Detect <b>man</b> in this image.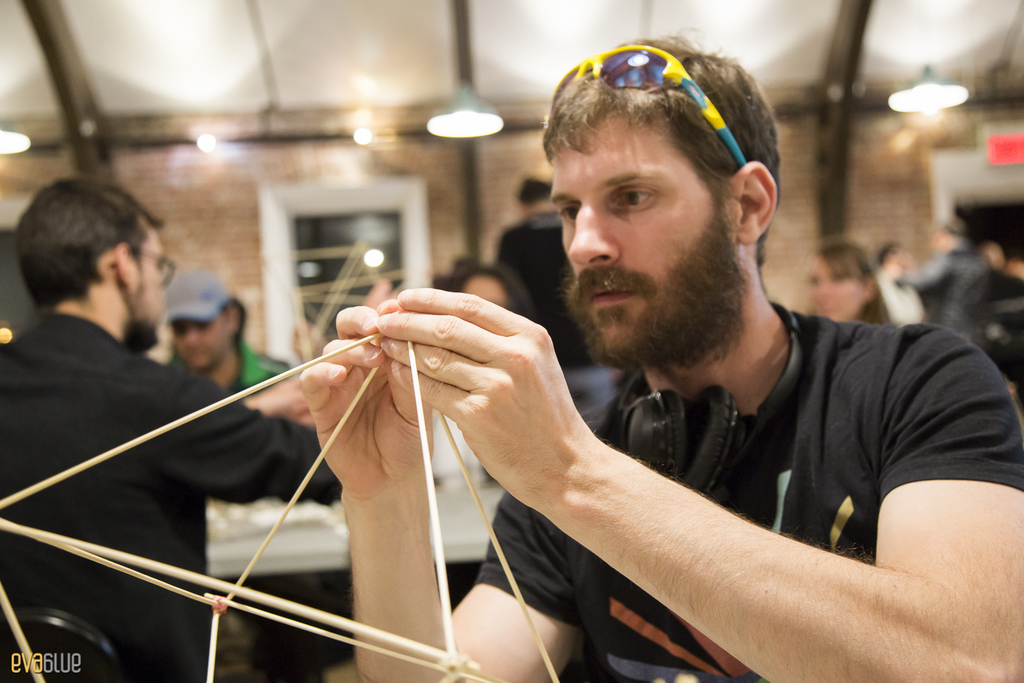
Detection: BBox(0, 178, 346, 682).
